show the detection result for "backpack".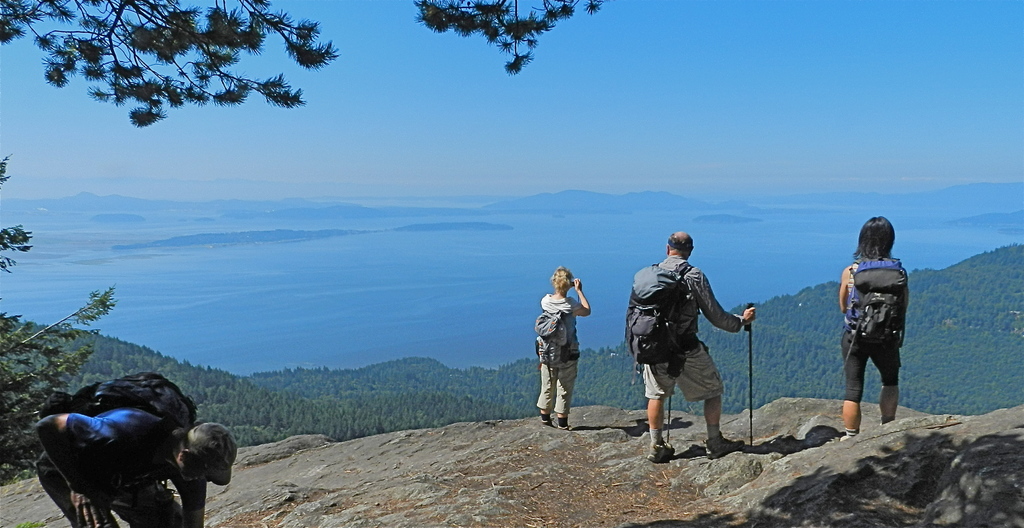
[531, 310, 566, 365].
